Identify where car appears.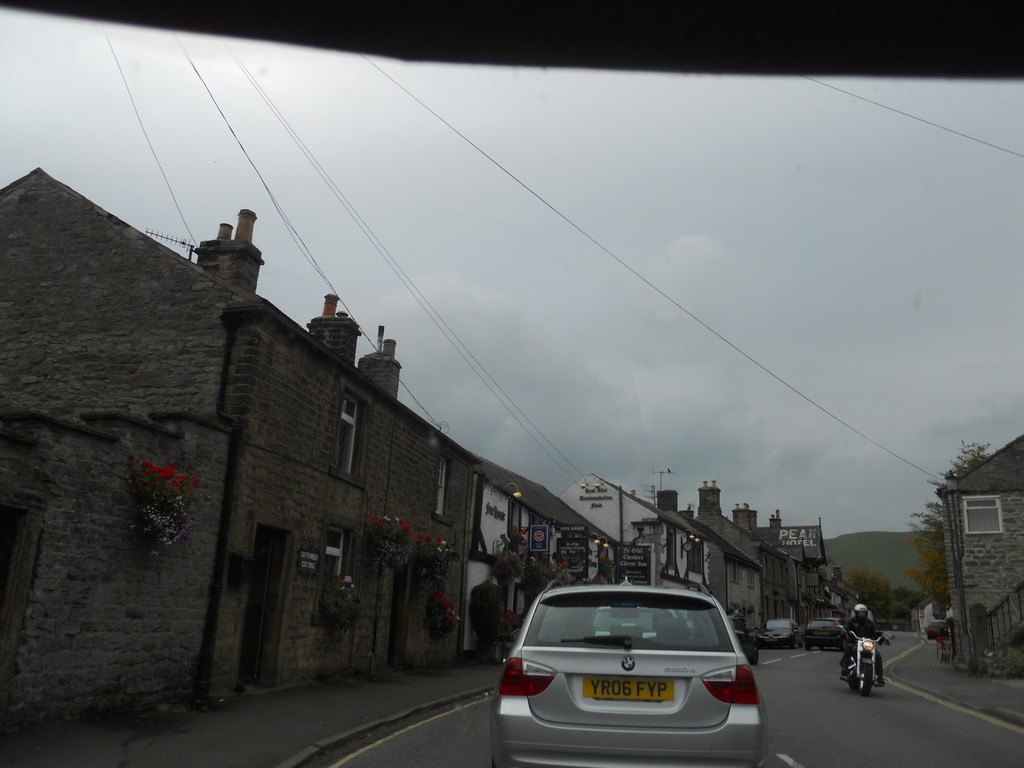
Appears at {"x1": 0, "y1": 0, "x2": 1023, "y2": 767}.
